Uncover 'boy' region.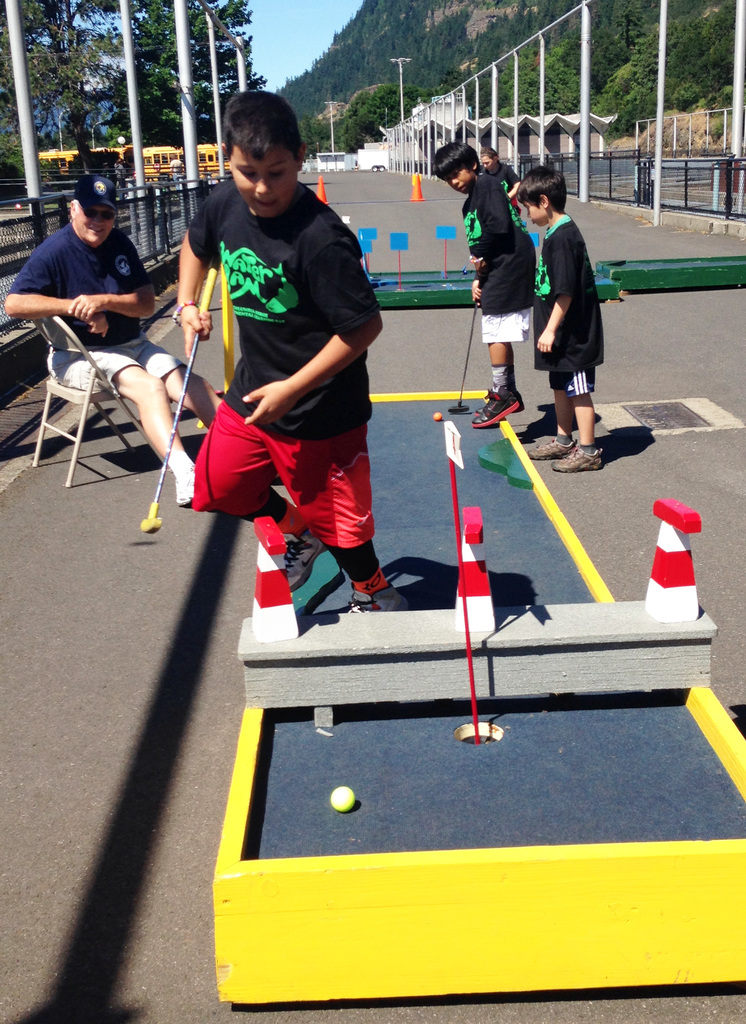
Uncovered: left=428, top=145, right=538, bottom=435.
